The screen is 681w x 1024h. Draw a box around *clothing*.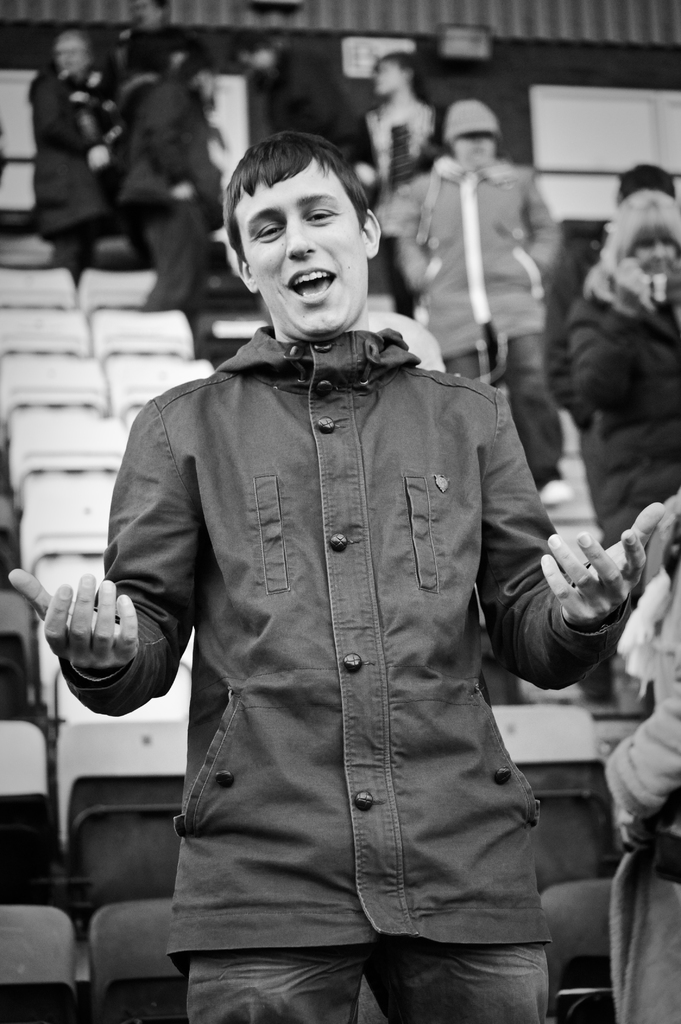
box=[405, 160, 563, 491].
